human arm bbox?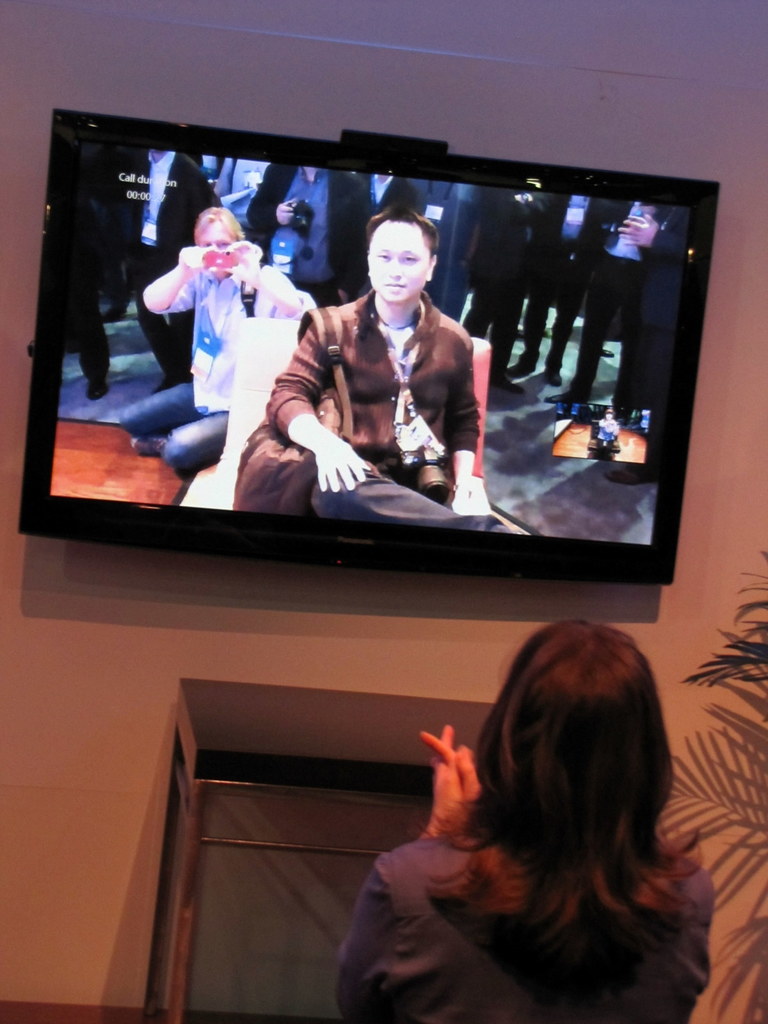
locate(443, 337, 479, 497)
